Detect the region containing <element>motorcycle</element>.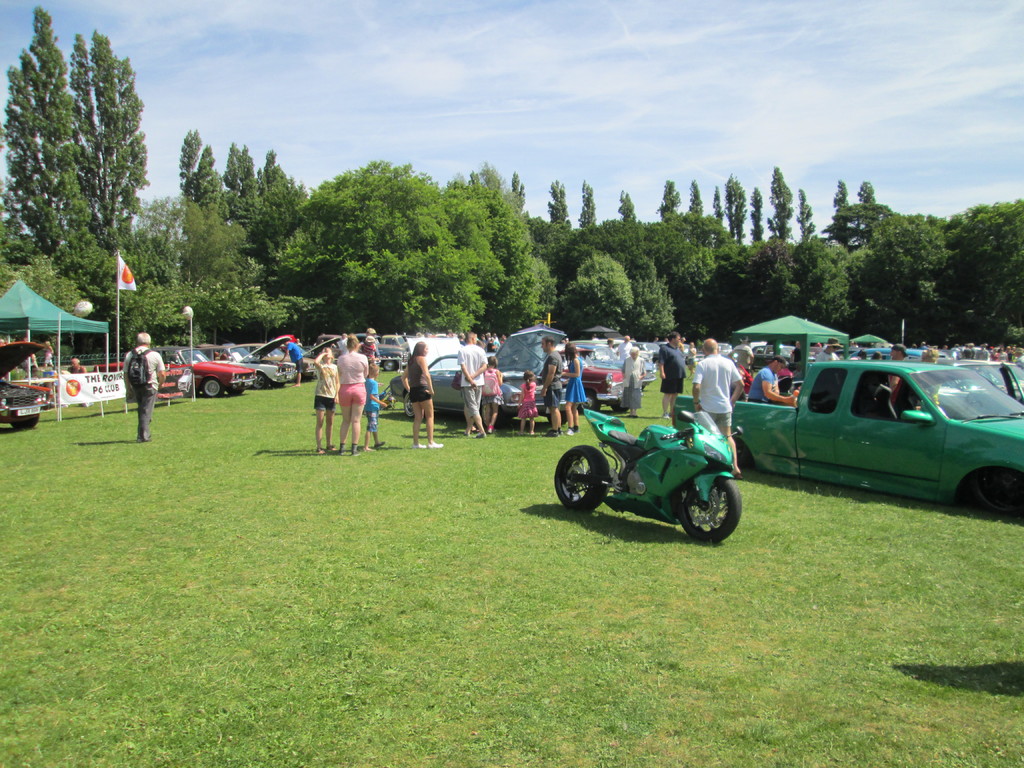
[556,411,743,545].
